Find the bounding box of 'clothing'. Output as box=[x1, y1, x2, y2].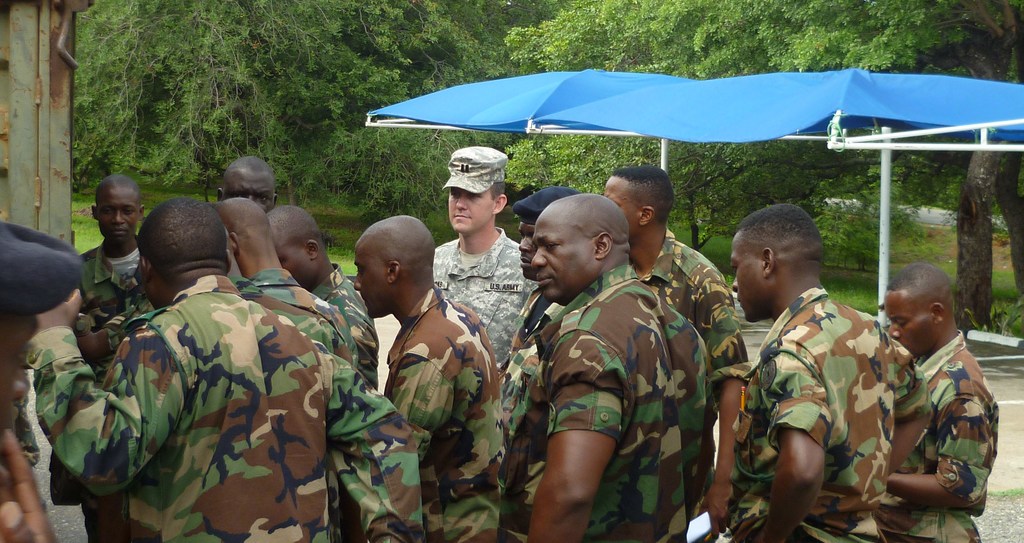
box=[633, 227, 756, 542].
